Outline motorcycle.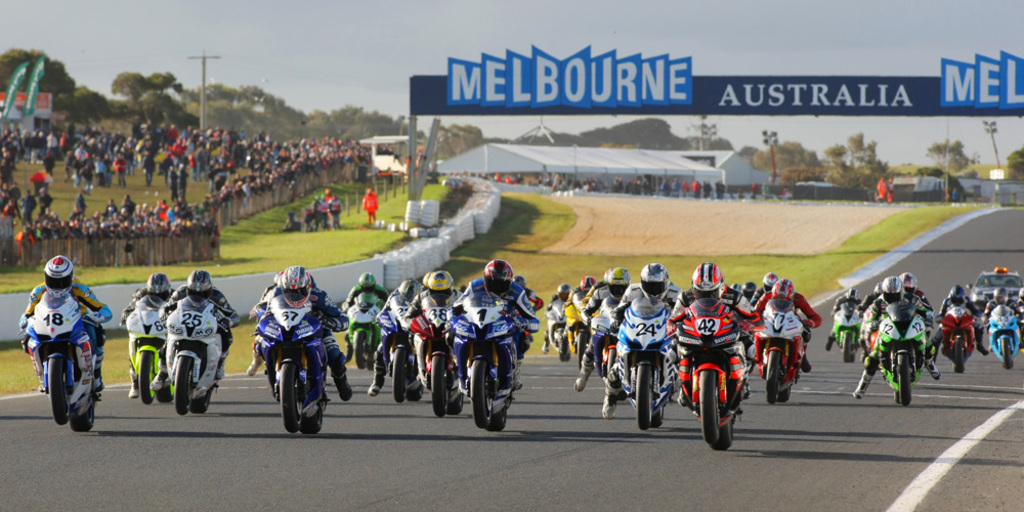
Outline: rect(125, 295, 173, 407).
